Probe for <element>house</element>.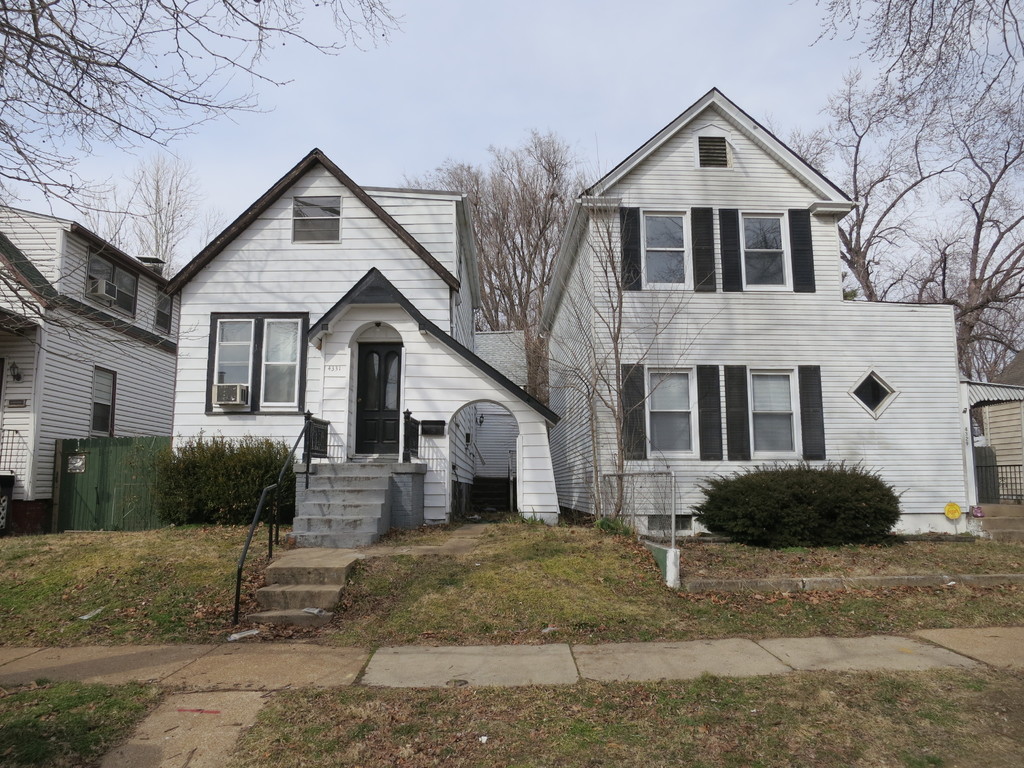
Probe result: 161, 84, 1023, 632.
